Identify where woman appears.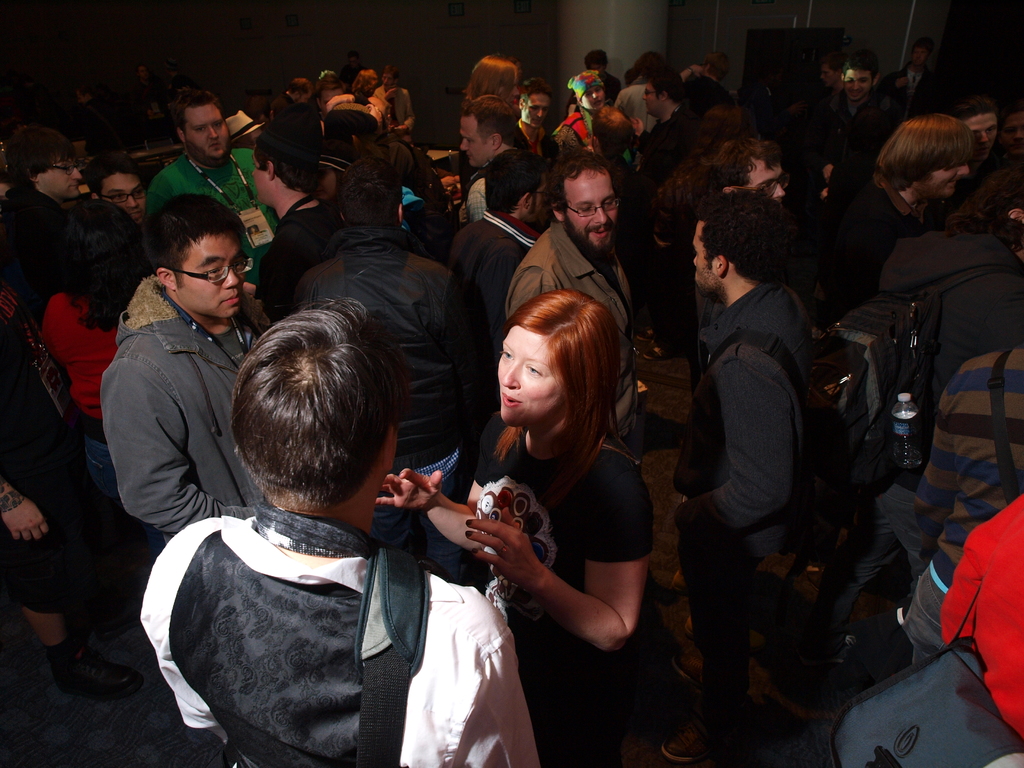
Appears at [353, 67, 390, 132].
